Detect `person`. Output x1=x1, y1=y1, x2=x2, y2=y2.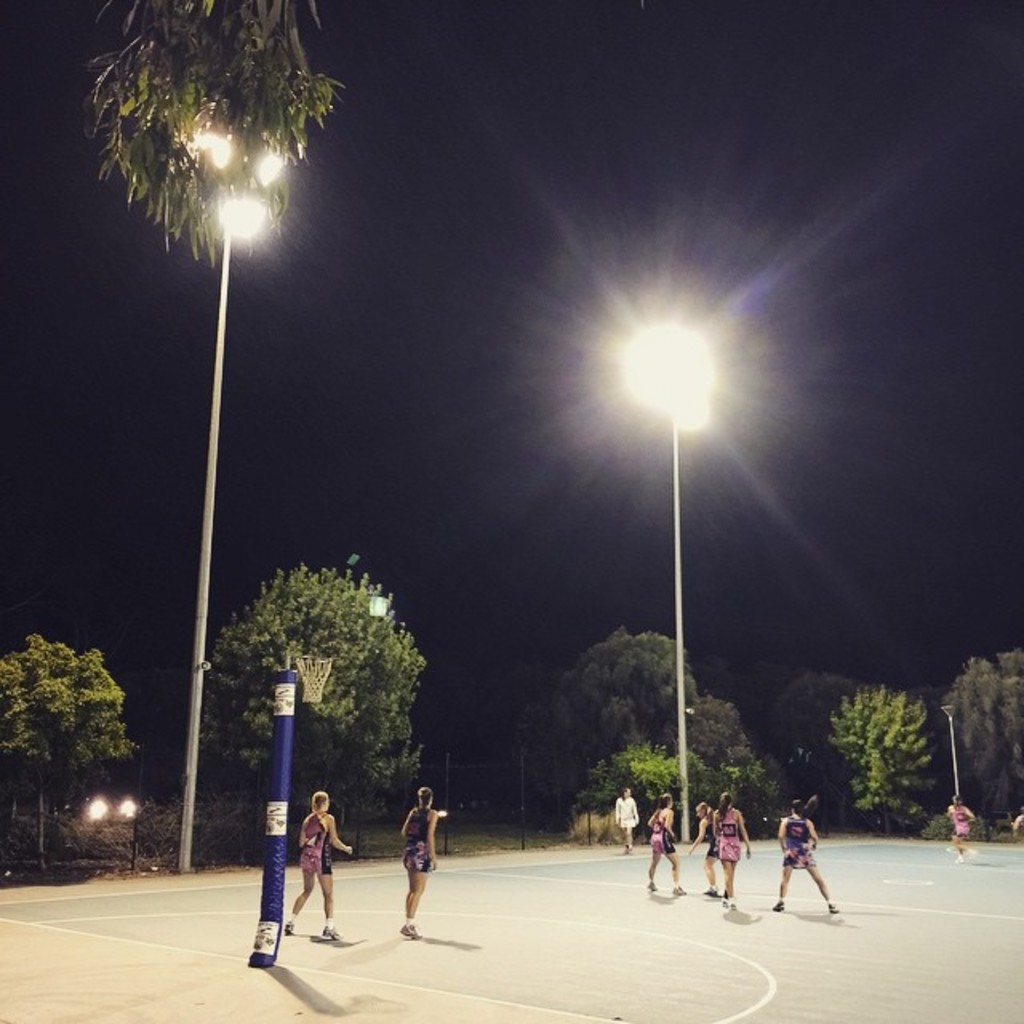
x1=392, y1=794, x2=445, y2=950.
